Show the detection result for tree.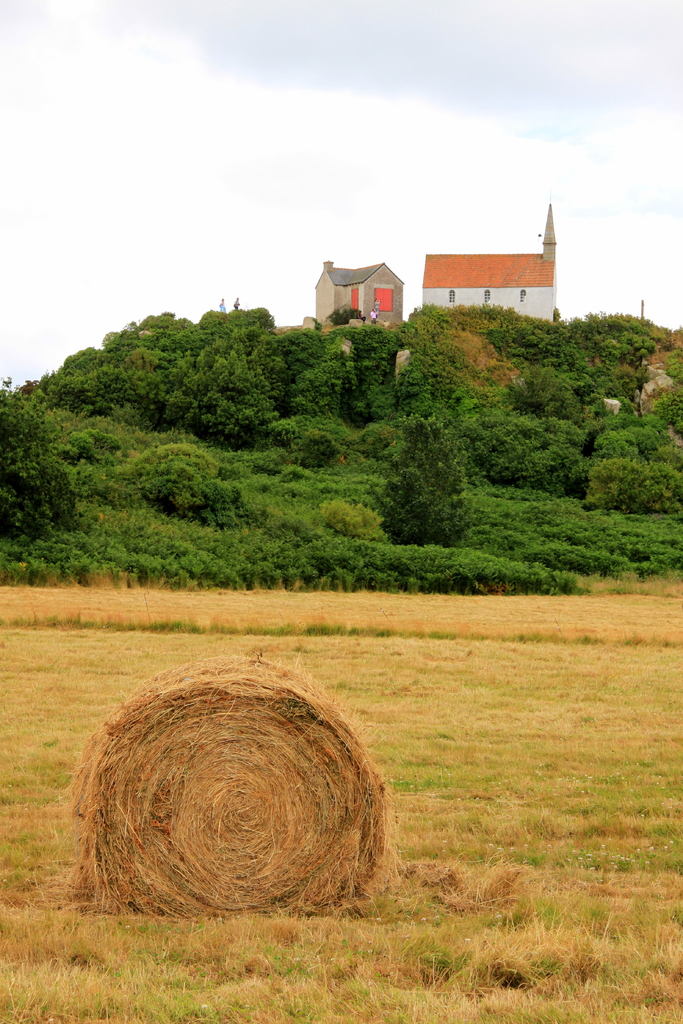
372:413:470:541.
